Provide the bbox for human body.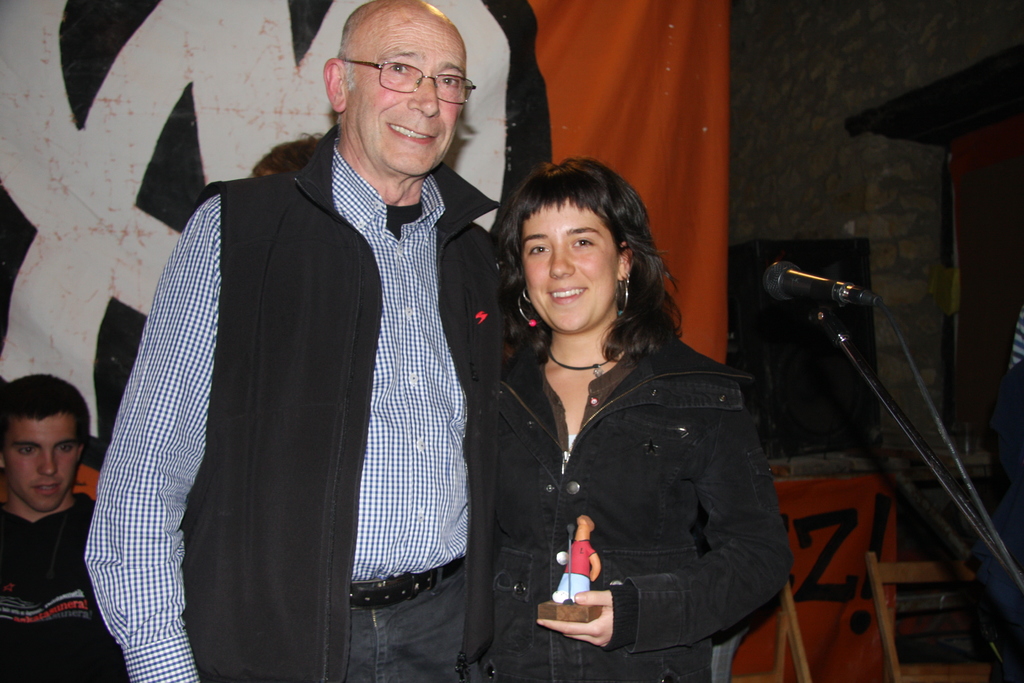
79 123 508 682.
